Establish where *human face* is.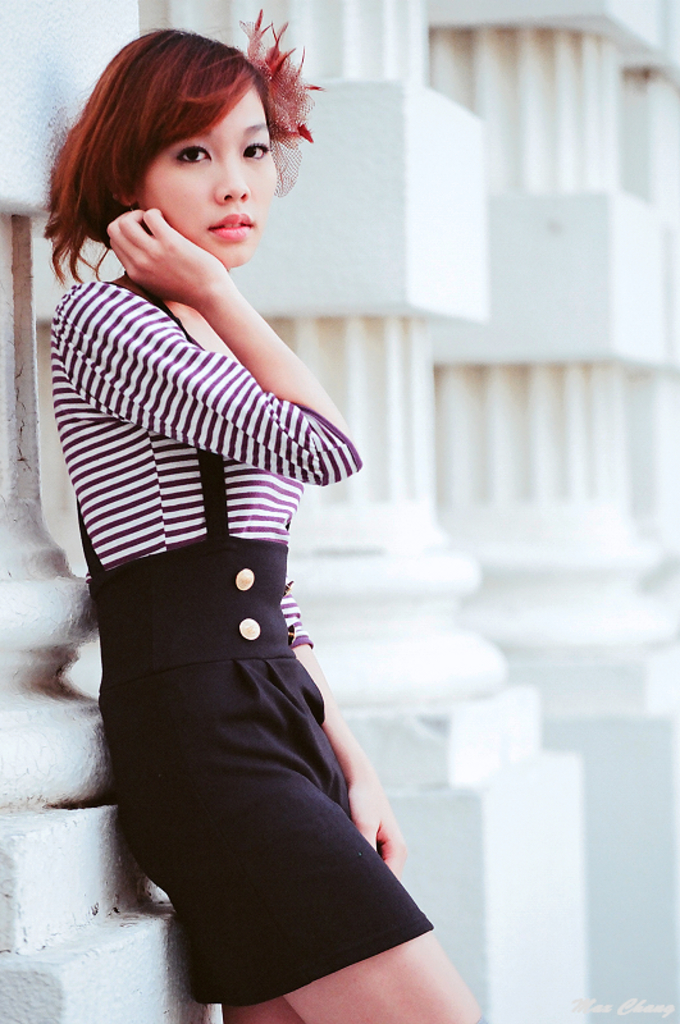
Established at box(133, 87, 277, 264).
